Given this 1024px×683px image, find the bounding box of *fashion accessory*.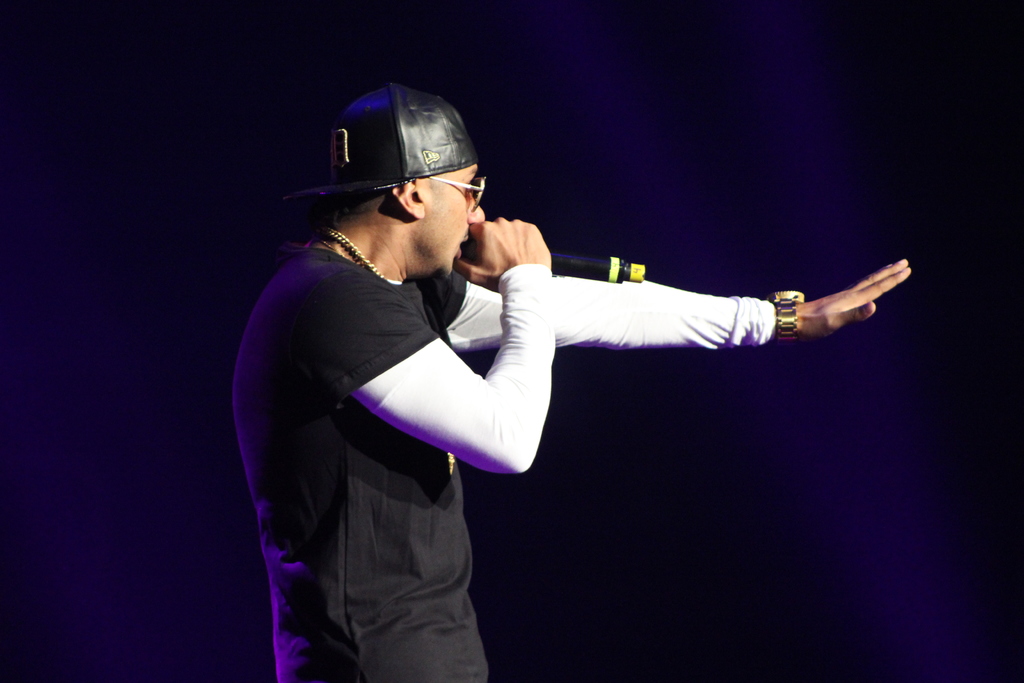
428,169,486,202.
